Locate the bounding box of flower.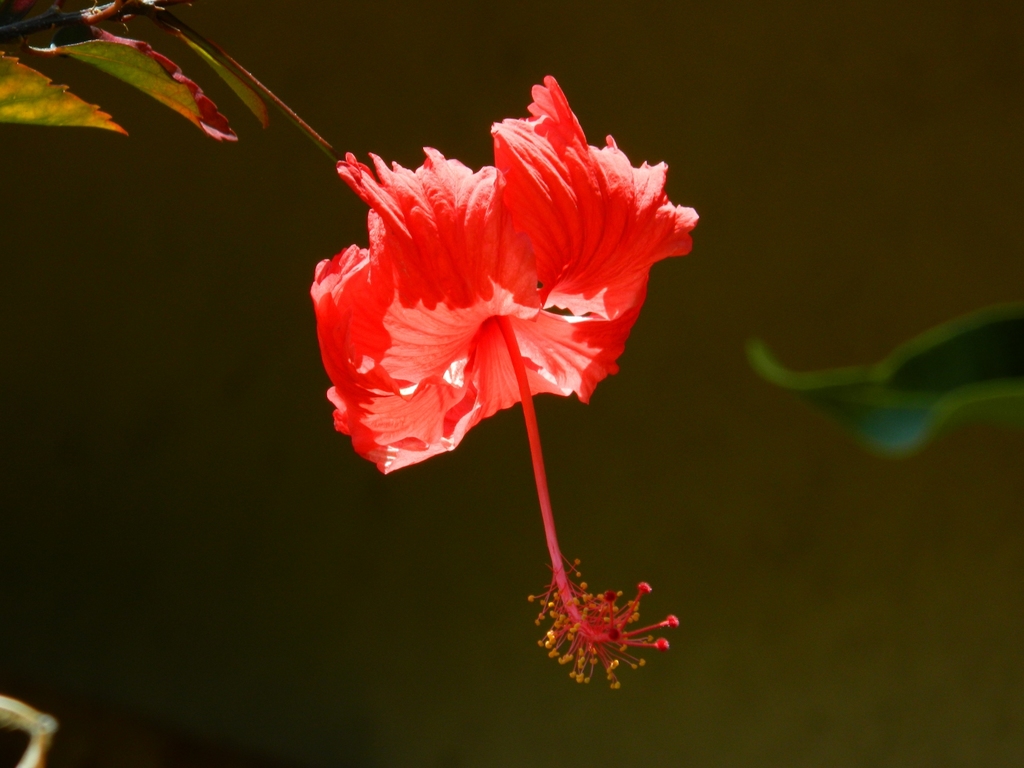
Bounding box: (308, 67, 710, 693).
